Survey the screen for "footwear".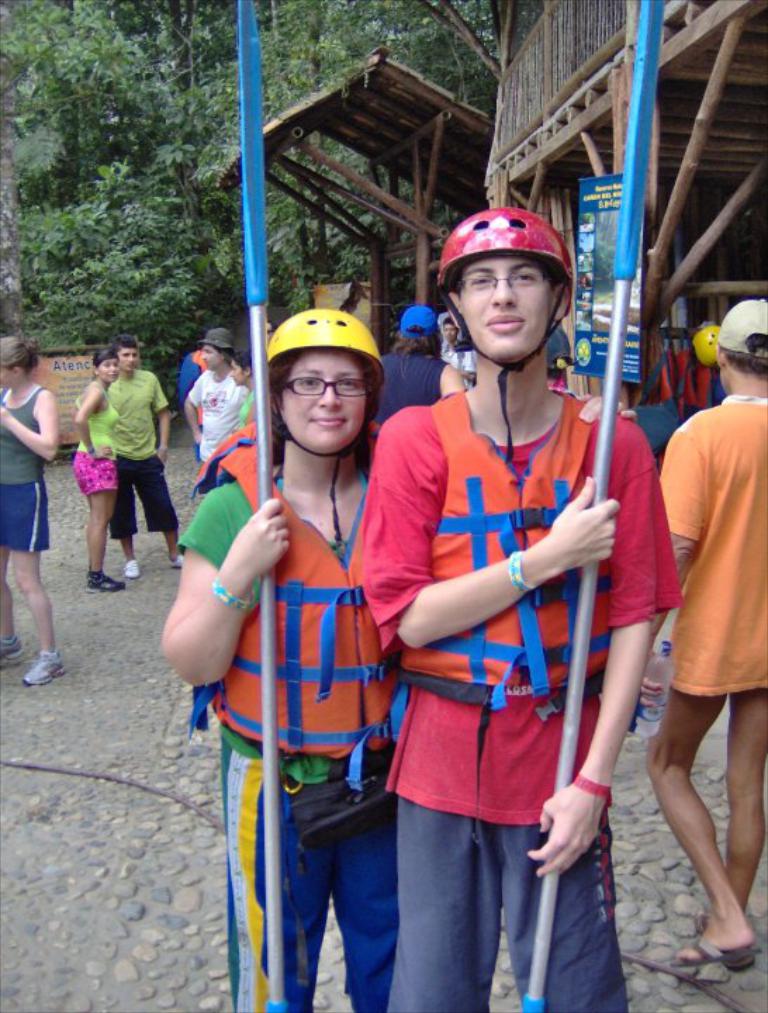
Survey found: {"x1": 0, "y1": 639, "x2": 27, "y2": 668}.
